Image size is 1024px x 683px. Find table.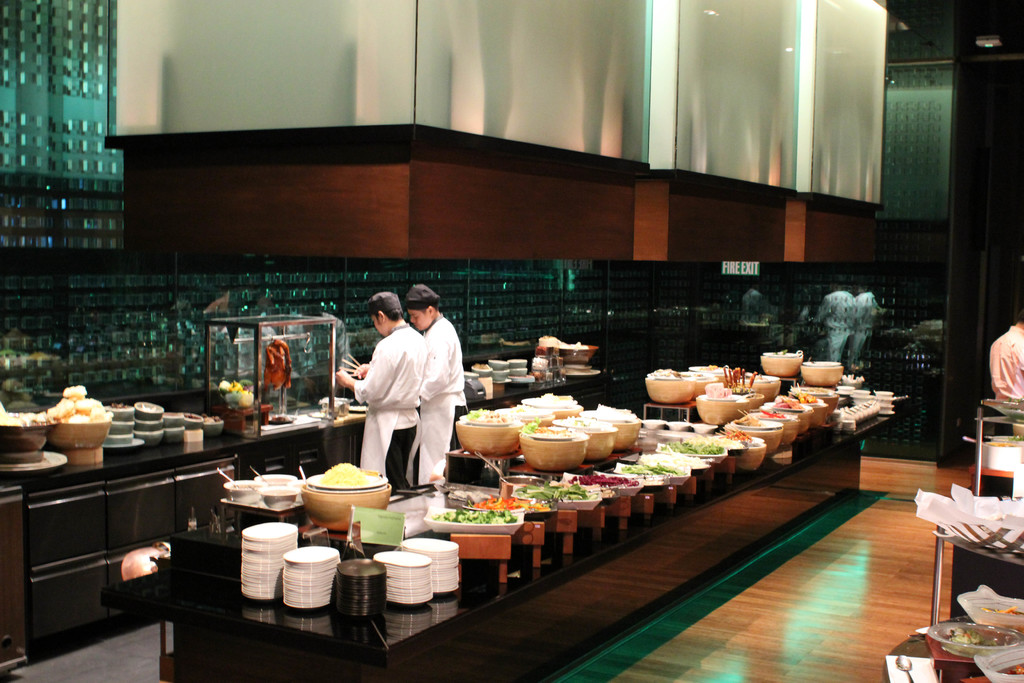
<box>102,369,897,682</box>.
